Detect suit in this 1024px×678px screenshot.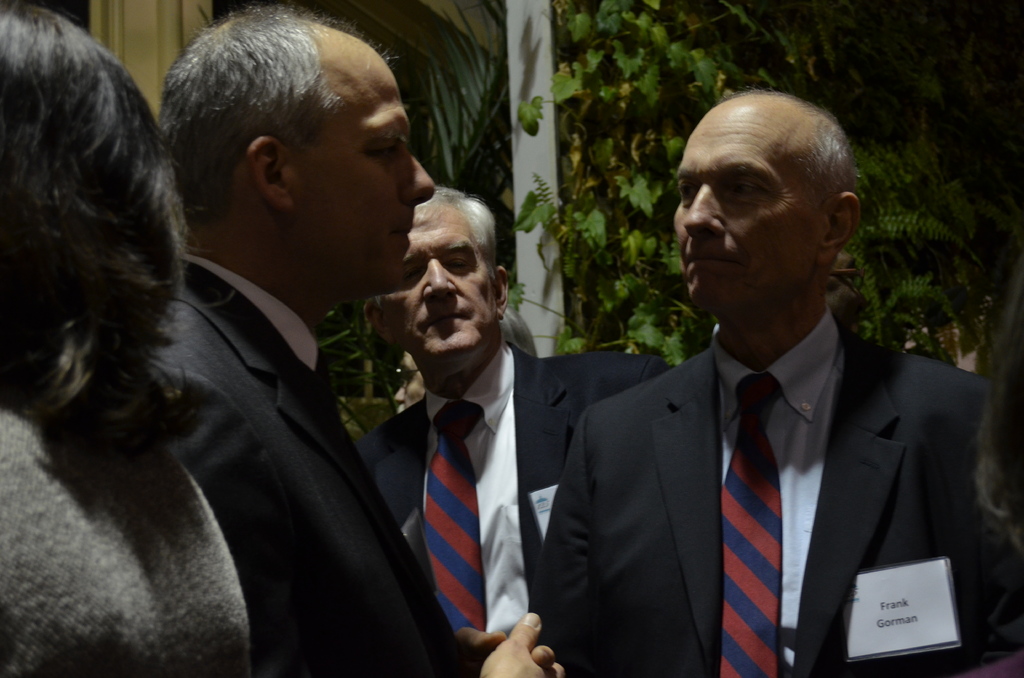
Detection: (left=144, top=247, right=484, bottom=677).
